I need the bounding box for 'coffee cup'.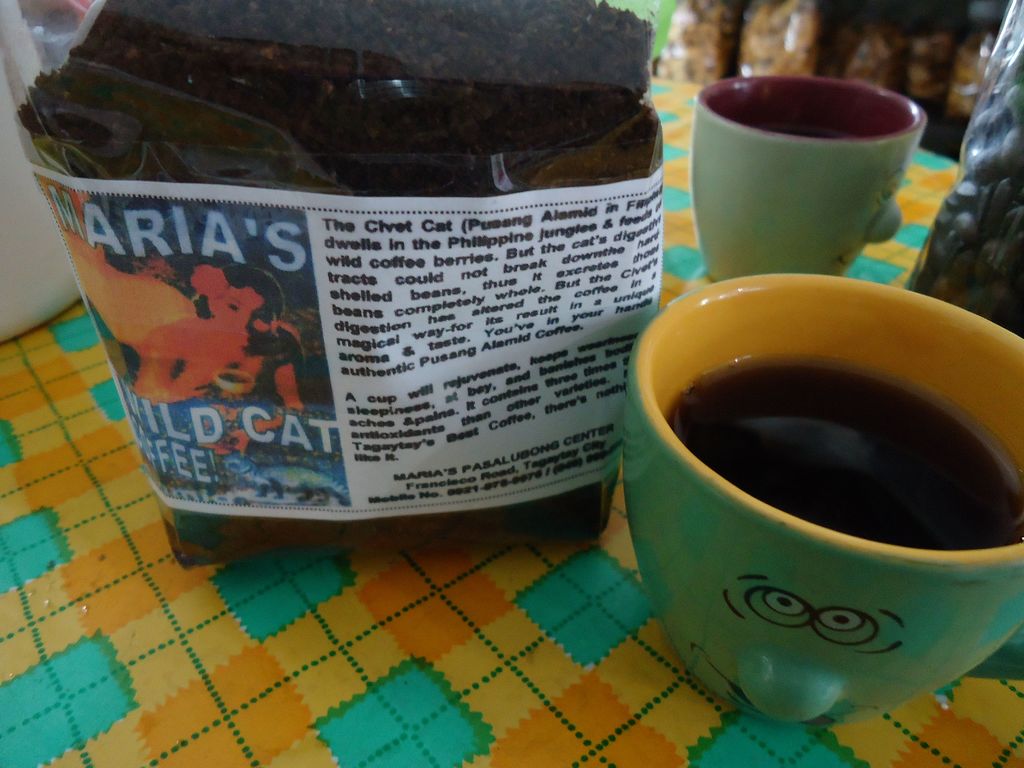
Here it is: <region>692, 76, 931, 285</region>.
